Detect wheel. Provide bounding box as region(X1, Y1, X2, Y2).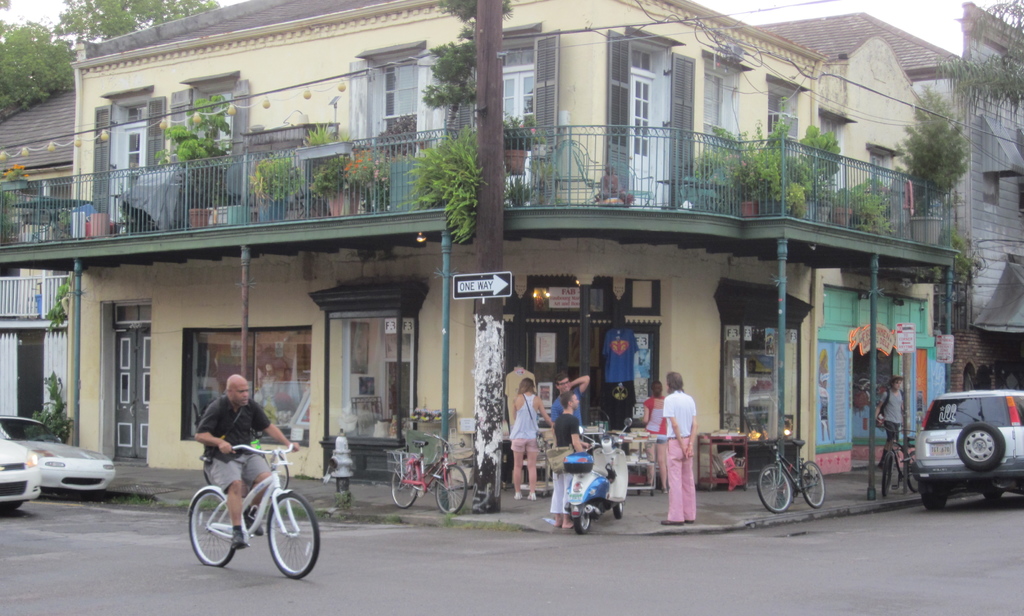
region(614, 502, 625, 519).
